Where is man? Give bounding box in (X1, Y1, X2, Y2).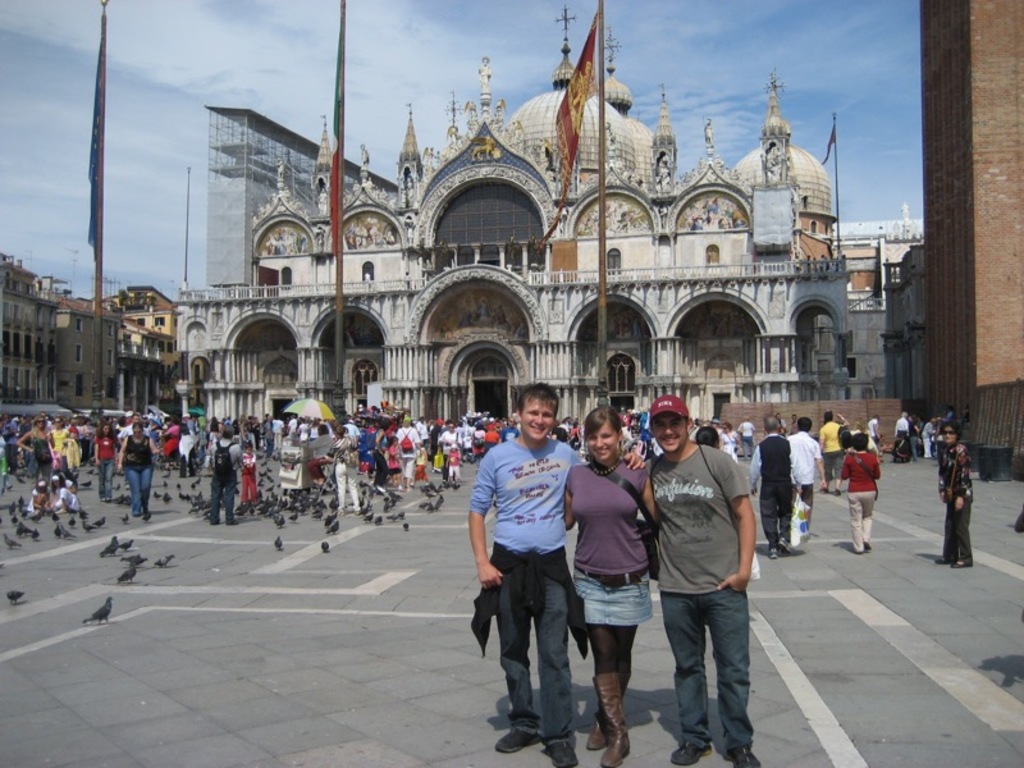
(212, 426, 242, 527).
